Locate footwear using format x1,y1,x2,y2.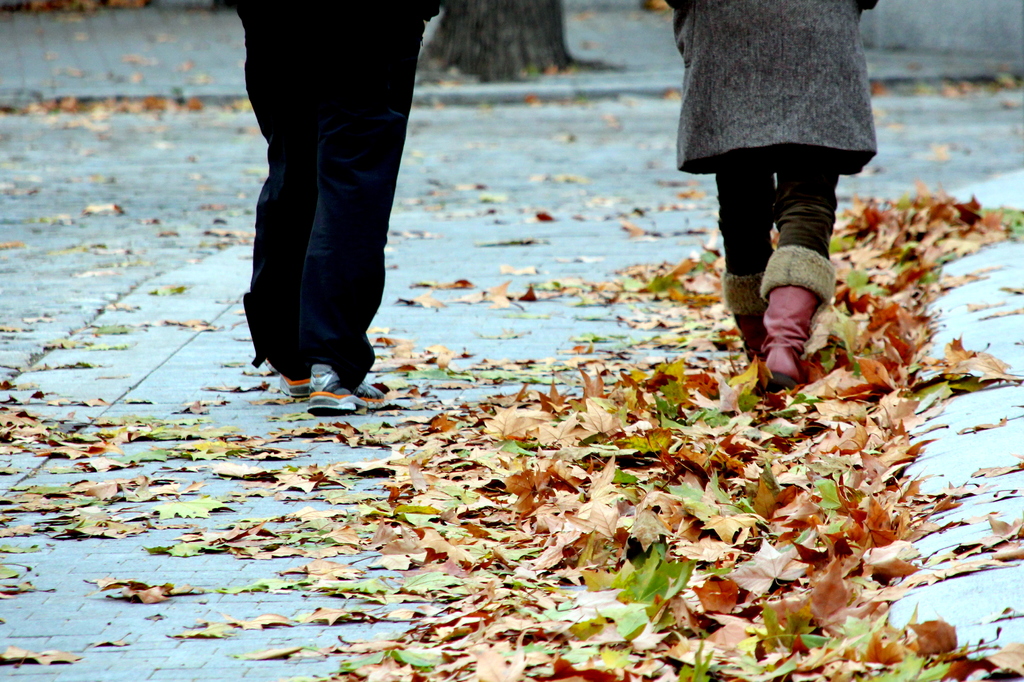
298,372,390,415.
